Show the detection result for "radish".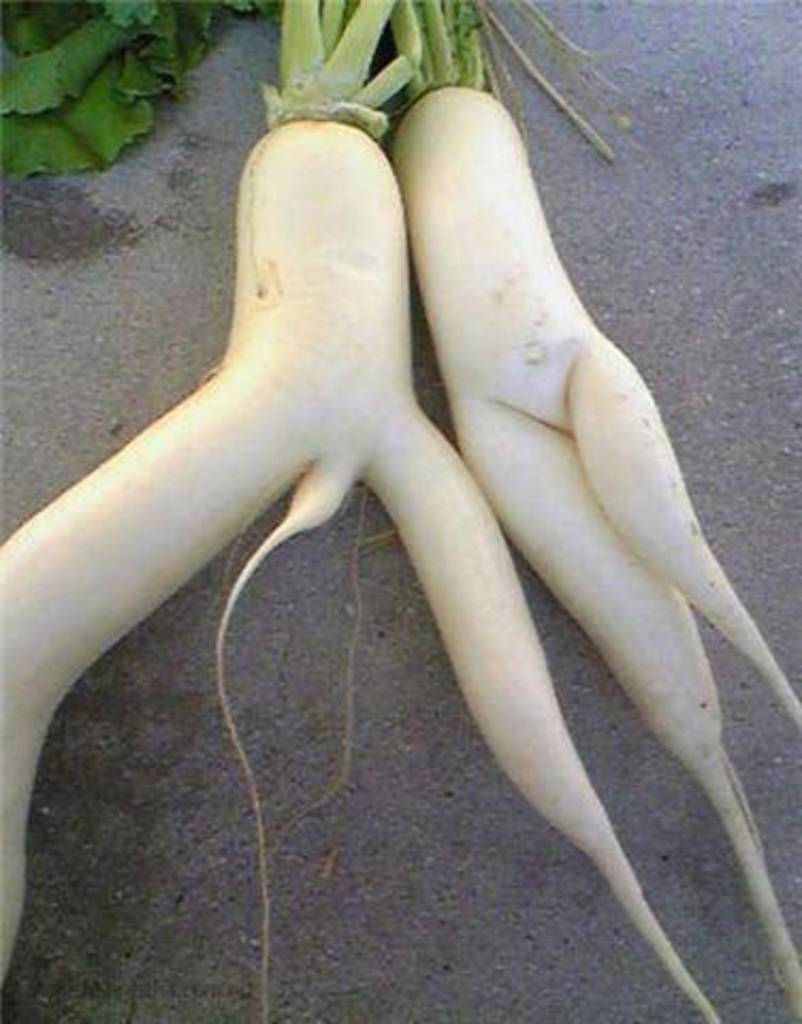
<region>0, 0, 727, 1022</region>.
